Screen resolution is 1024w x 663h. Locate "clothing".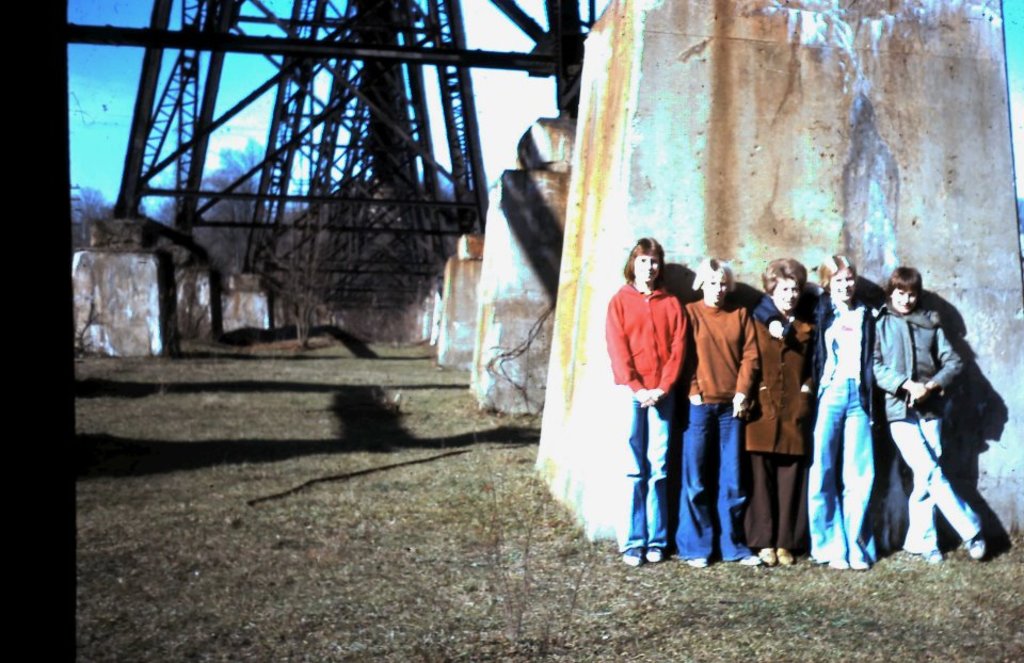
Rect(601, 278, 688, 548).
